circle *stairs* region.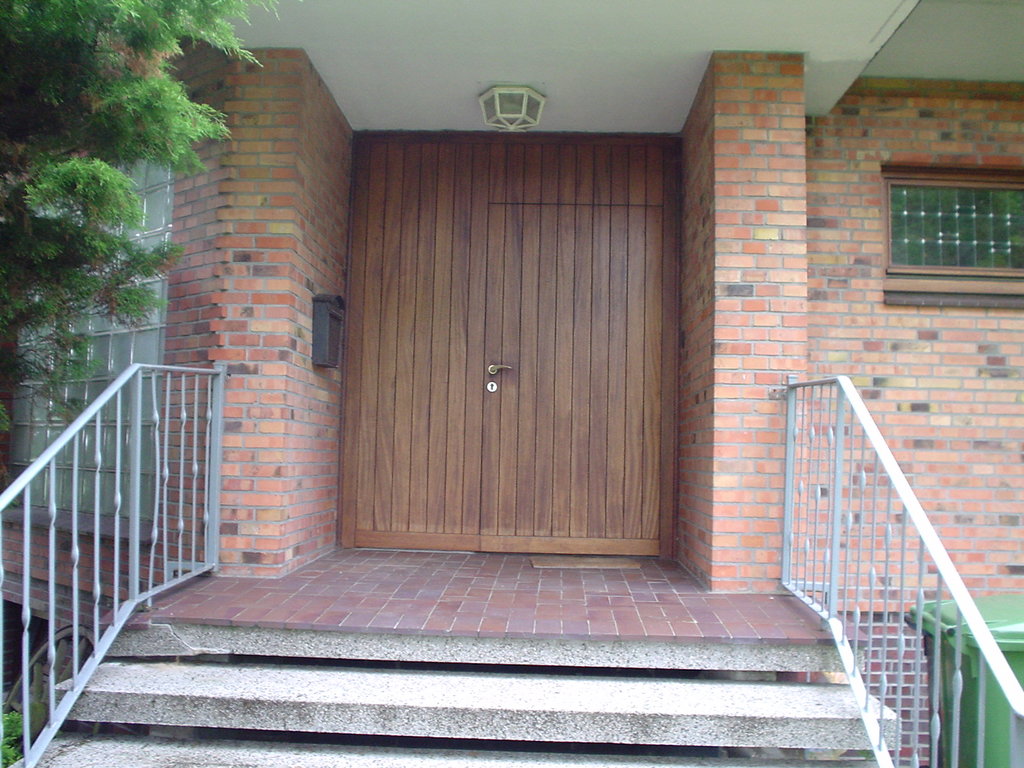
Region: pyautogui.locateOnScreen(0, 607, 909, 767).
